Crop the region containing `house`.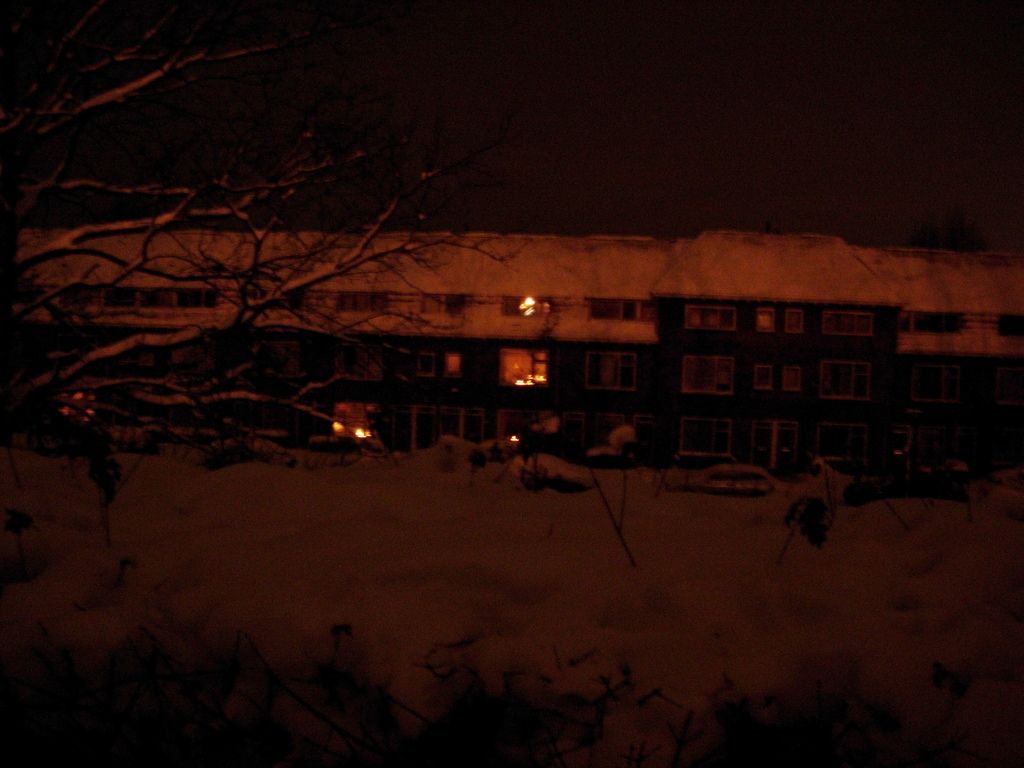
Crop region: bbox(8, 135, 1000, 549).
